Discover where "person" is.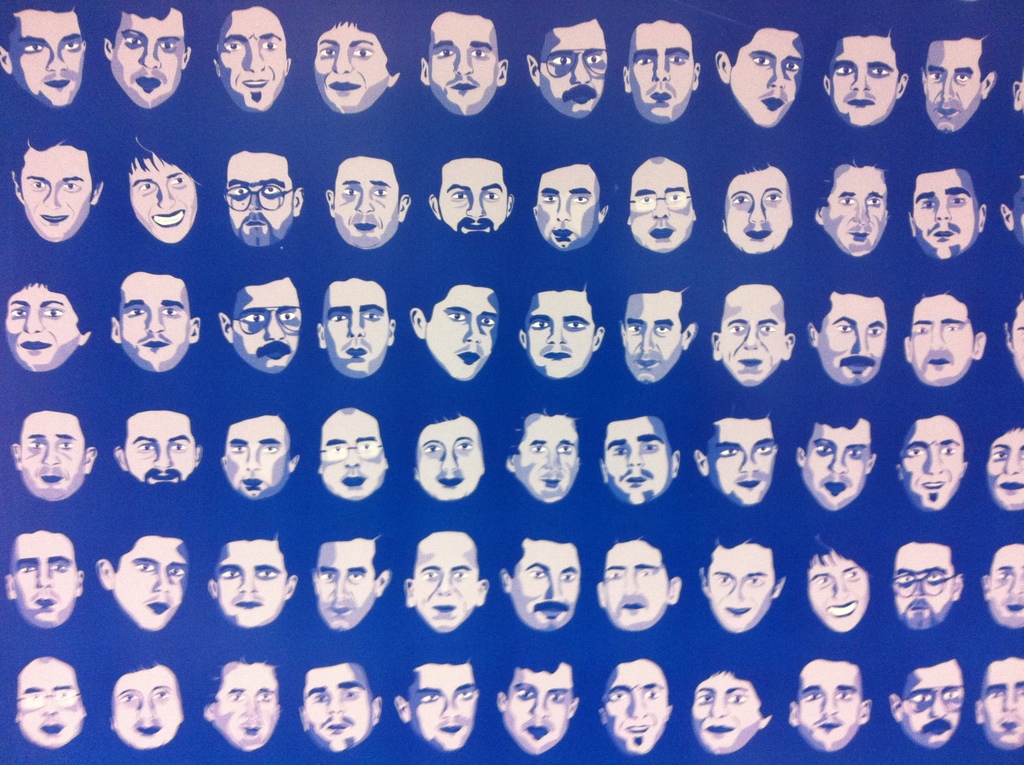
Discovered at box(311, 529, 394, 631).
